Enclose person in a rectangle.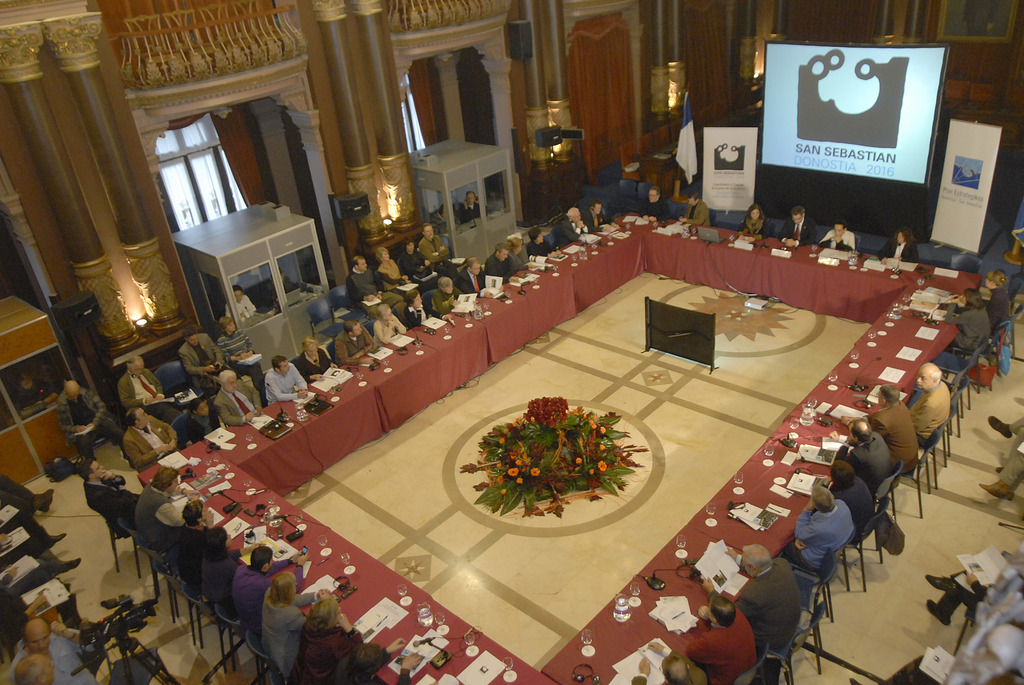
<region>260, 355, 308, 400</region>.
